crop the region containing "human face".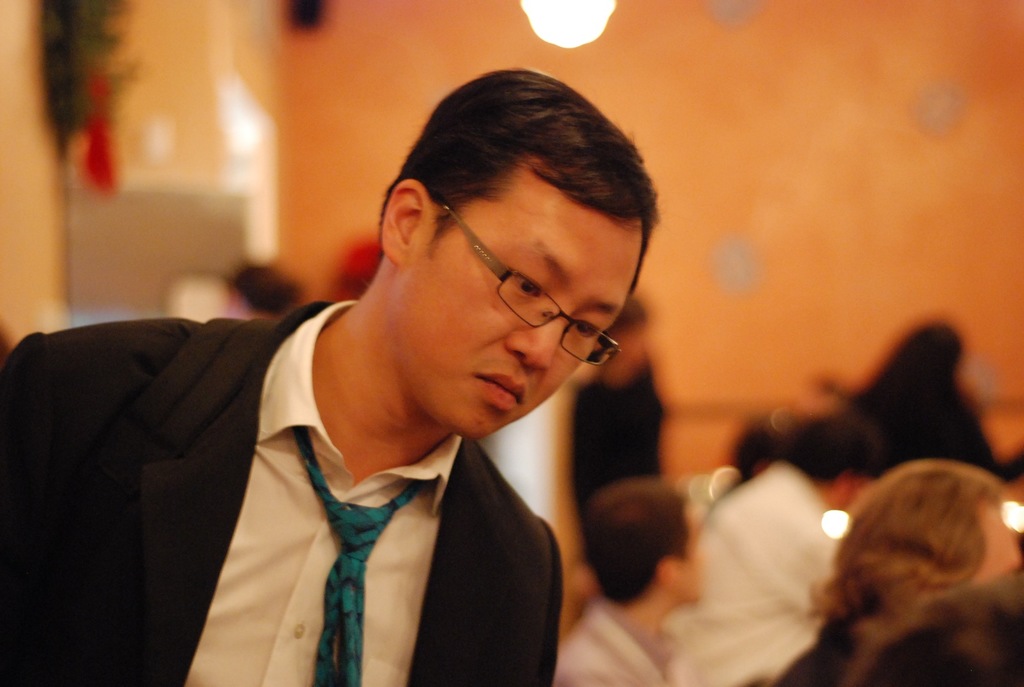
Crop region: crop(410, 199, 644, 435).
